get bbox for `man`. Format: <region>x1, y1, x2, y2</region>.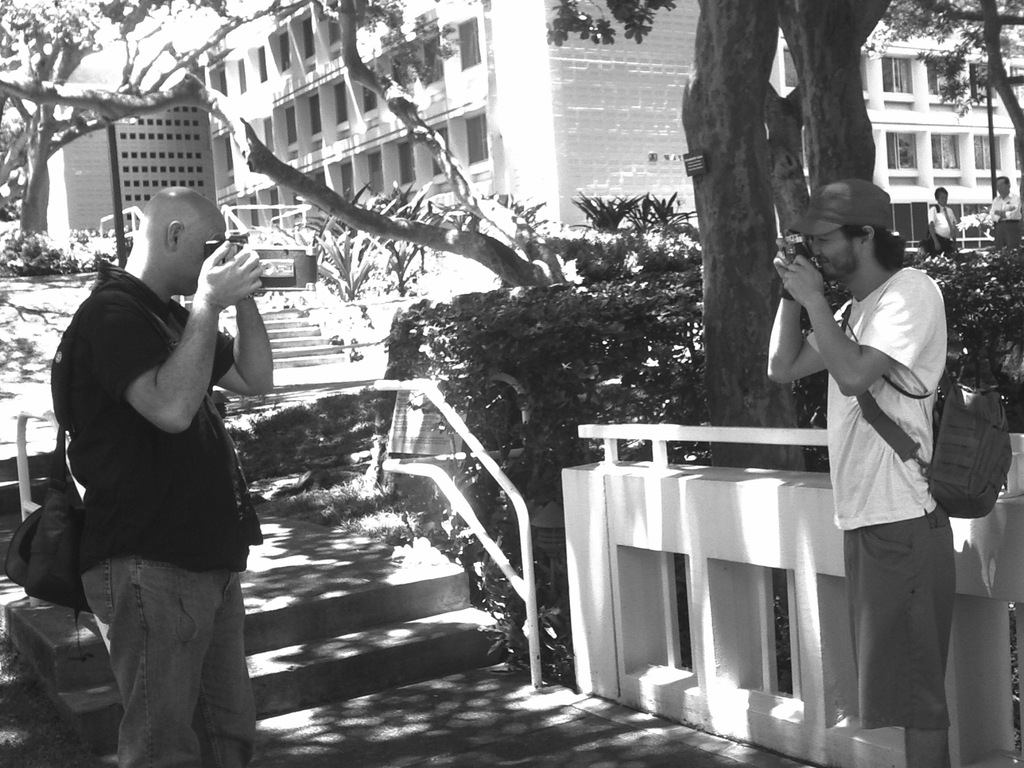
<region>768, 180, 952, 767</region>.
